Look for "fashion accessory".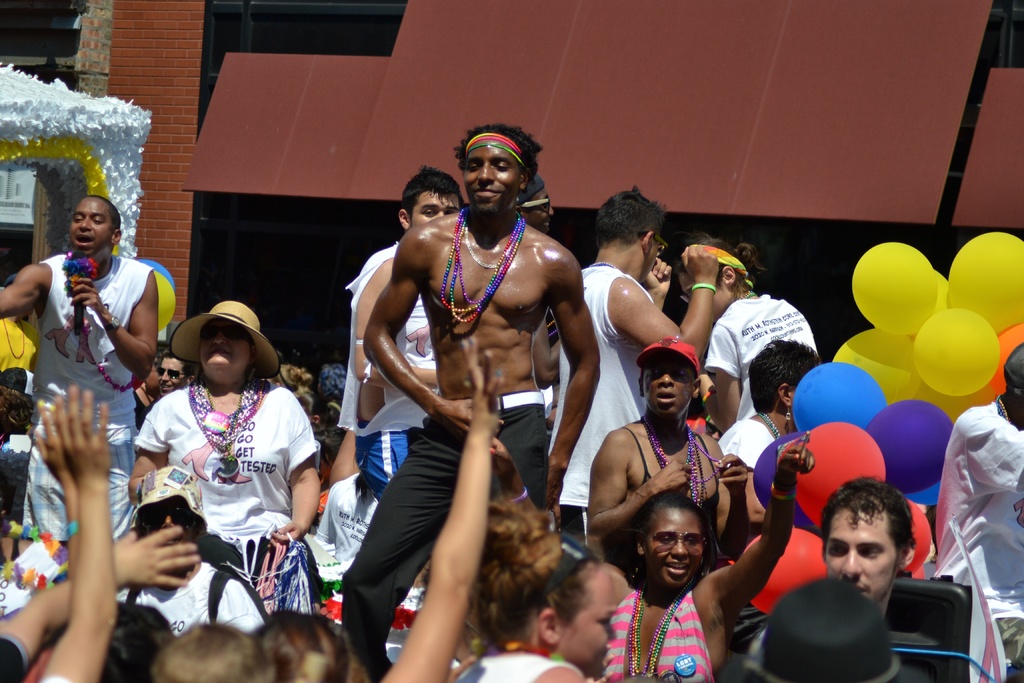
Found: (x1=61, y1=522, x2=82, y2=544).
